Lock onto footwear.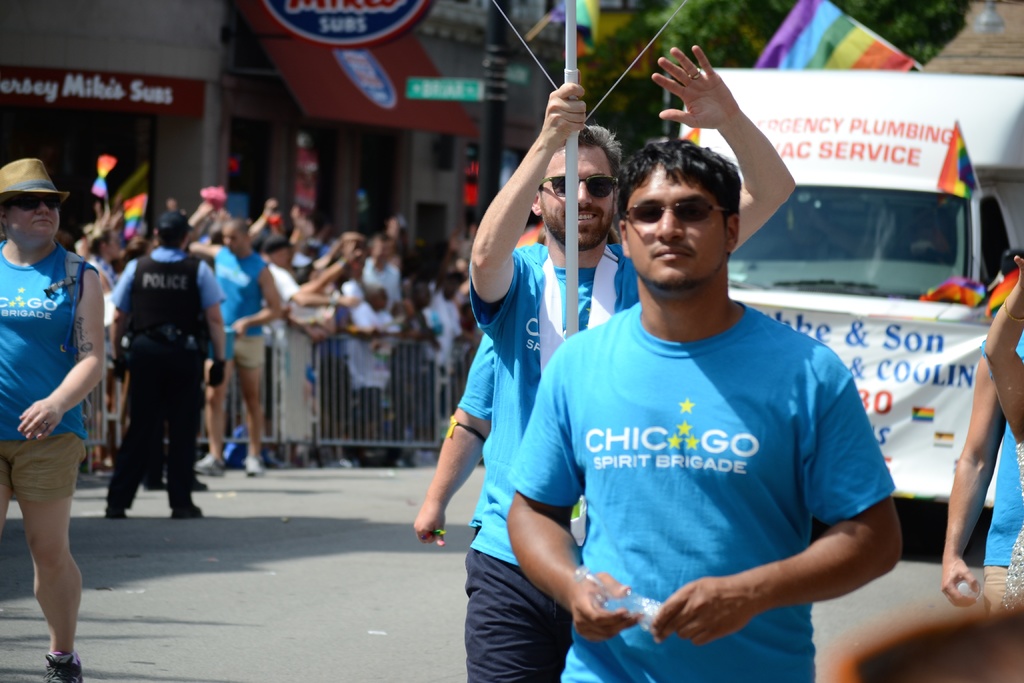
Locked: (105, 504, 131, 516).
